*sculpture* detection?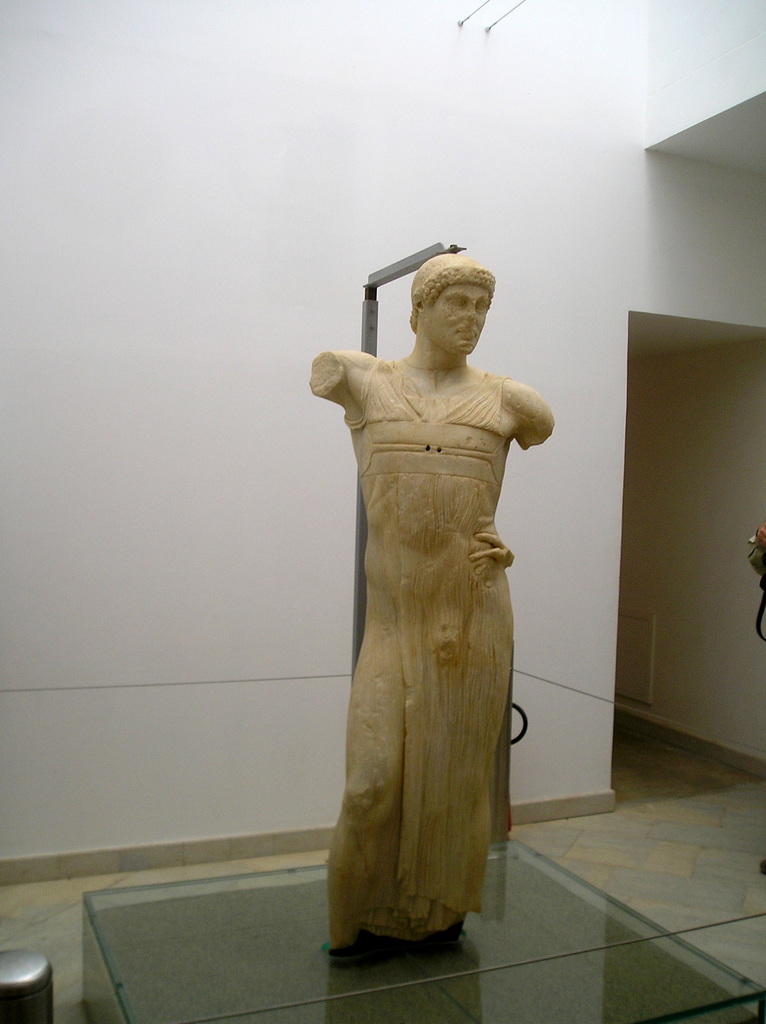
x1=328 y1=245 x2=551 y2=954
